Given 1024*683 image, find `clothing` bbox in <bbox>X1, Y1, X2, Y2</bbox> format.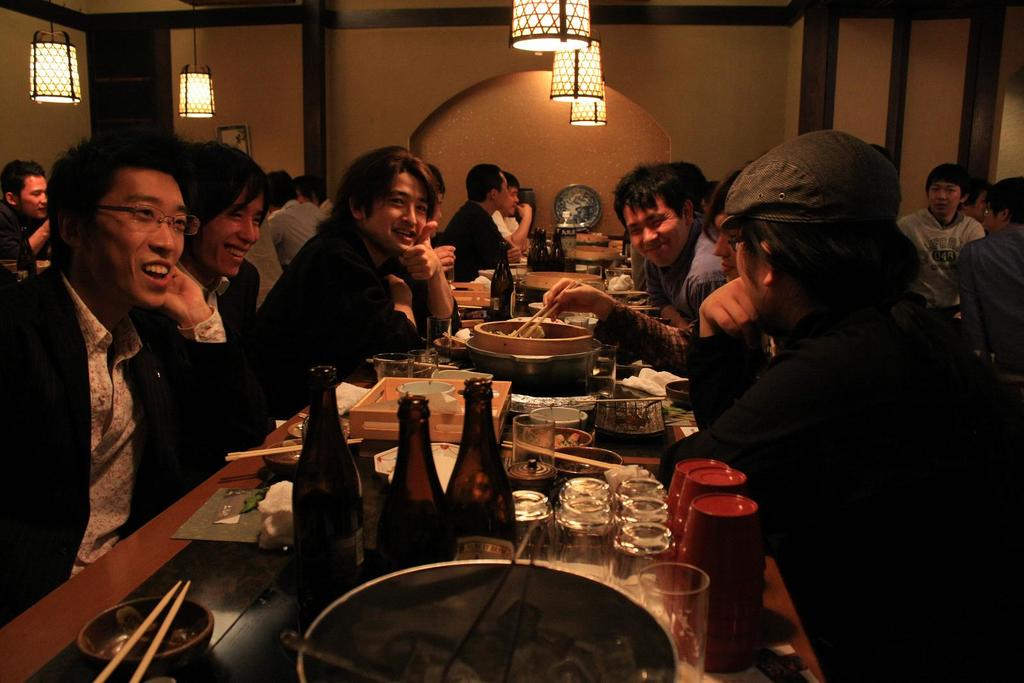
<bbox>955, 227, 1023, 392</bbox>.
